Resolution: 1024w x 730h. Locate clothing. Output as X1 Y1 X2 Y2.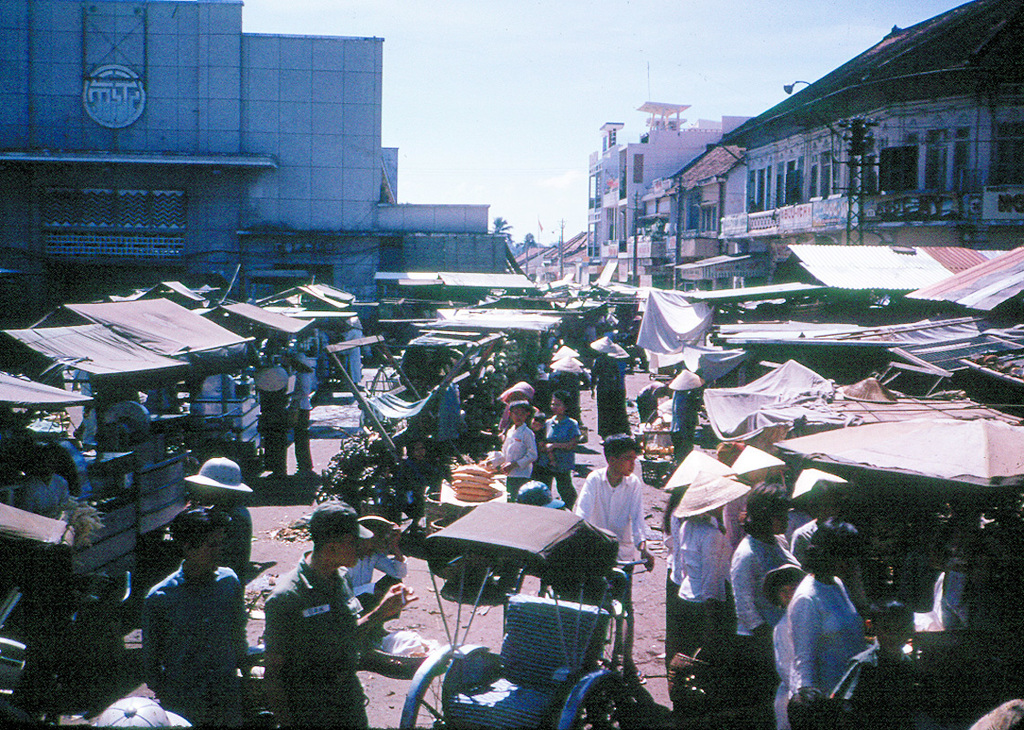
830 654 910 717.
